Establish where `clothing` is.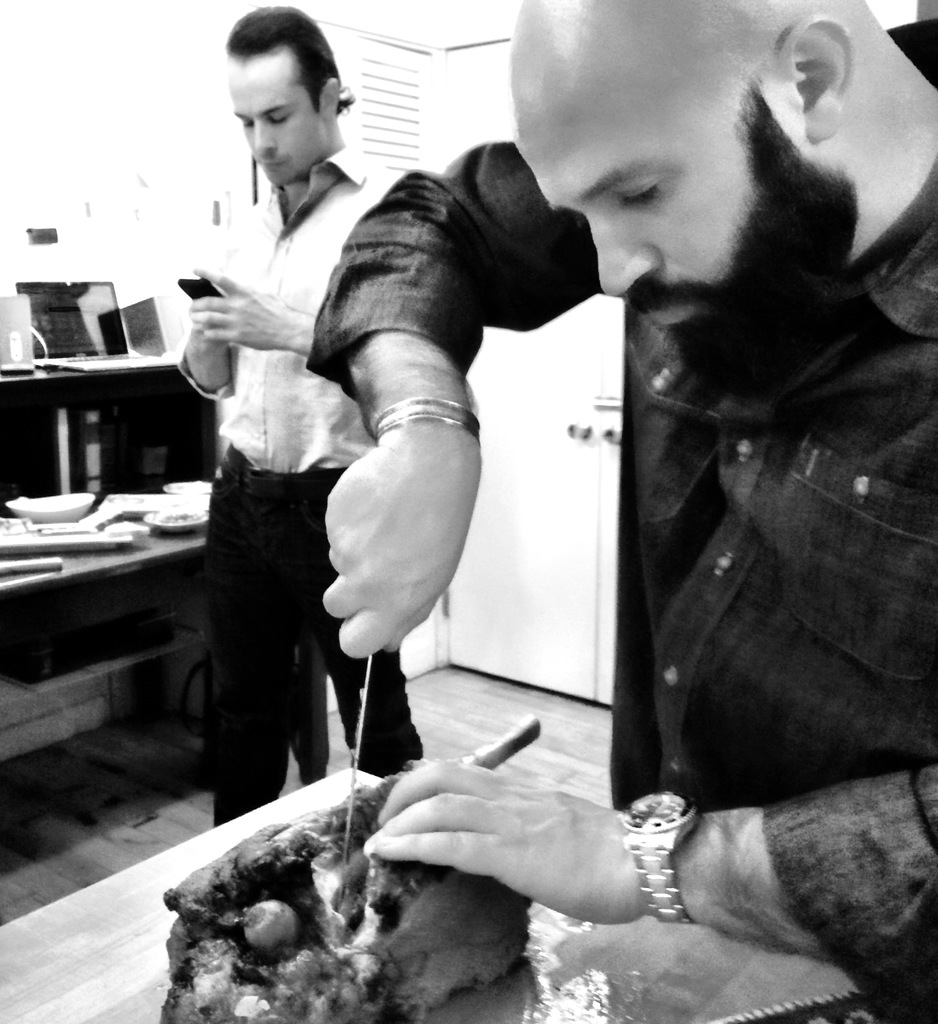
Established at crop(174, 148, 422, 829).
